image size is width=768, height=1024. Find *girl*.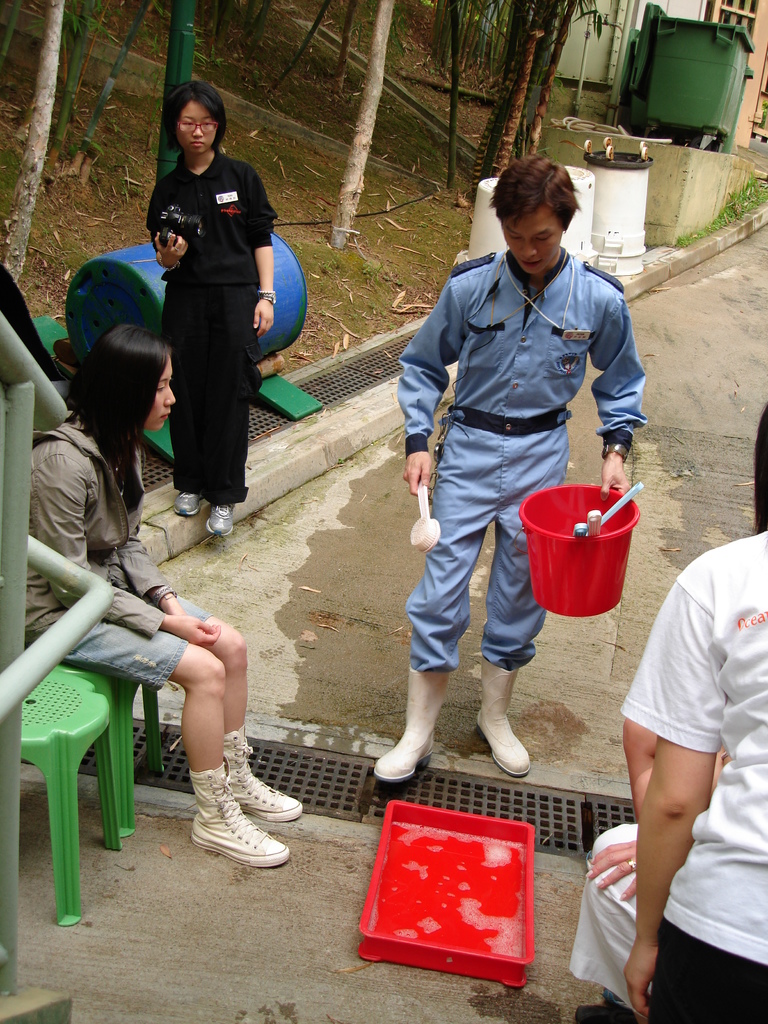
crop(145, 79, 276, 537).
